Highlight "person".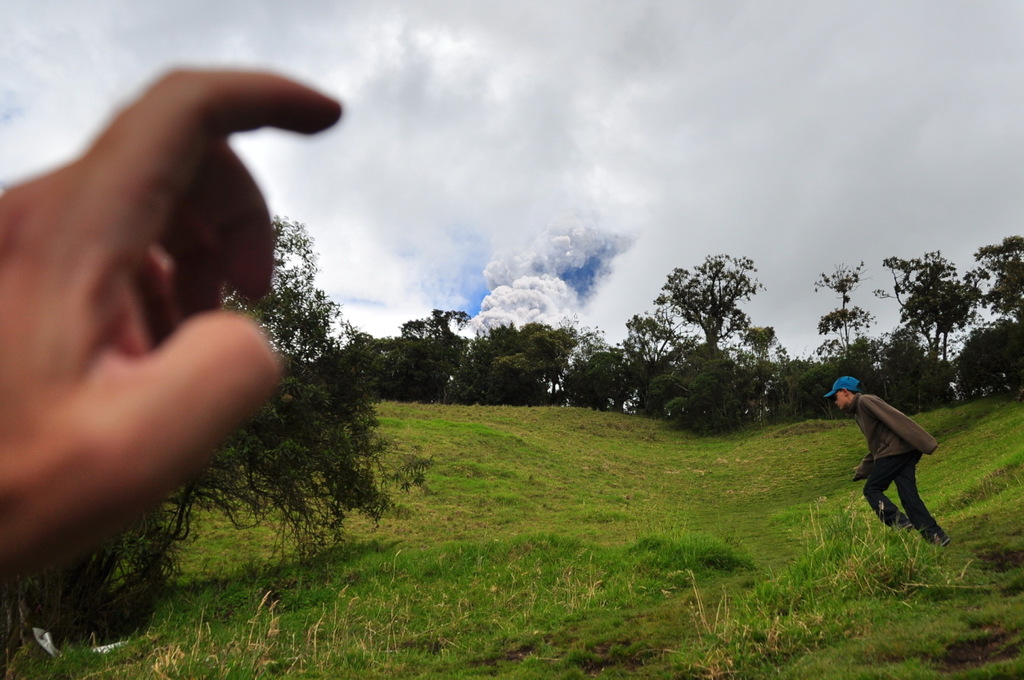
Highlighted region: bbox=[0, 65, 350, 602].
